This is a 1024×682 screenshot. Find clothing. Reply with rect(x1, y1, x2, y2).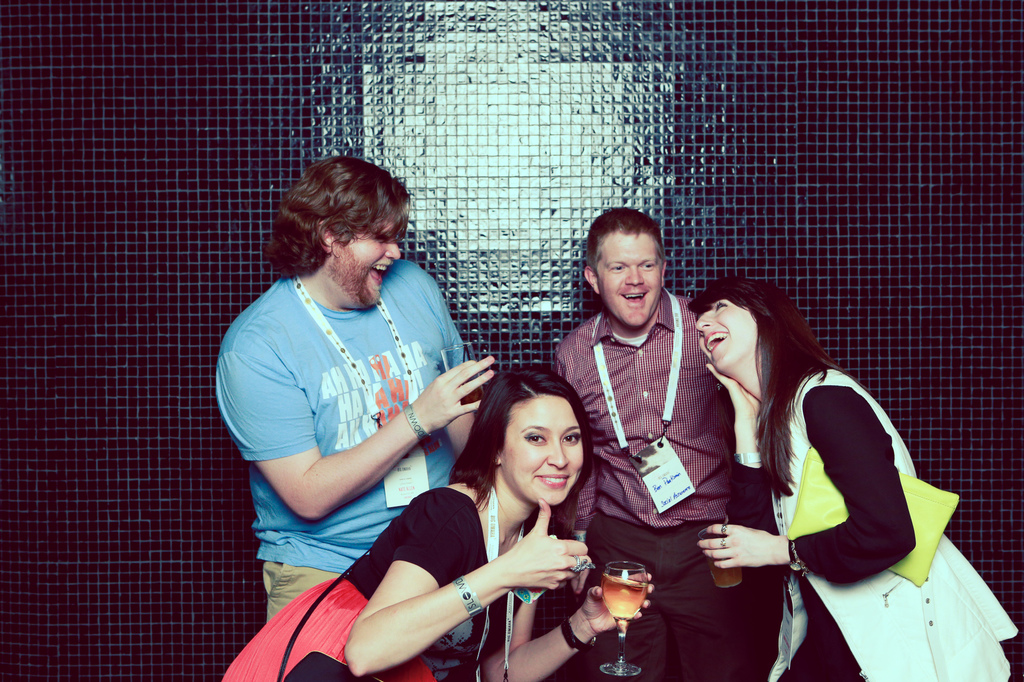
rect(225, 484, 565, 681).
